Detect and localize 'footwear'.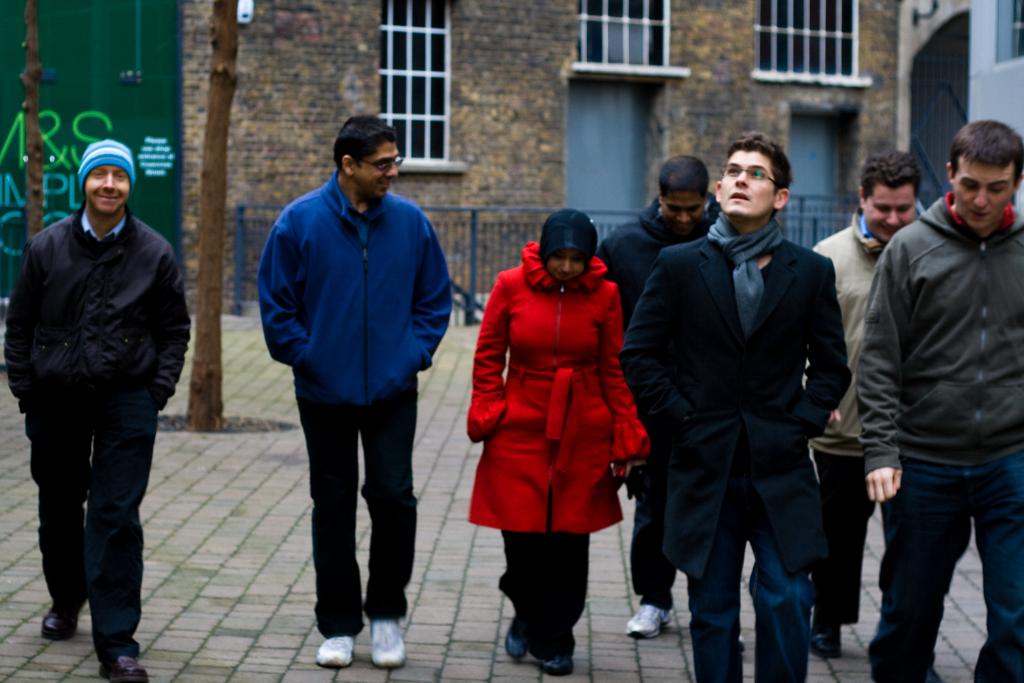
Localized at <bbox>315, 637, 358, 668</bbox>.
